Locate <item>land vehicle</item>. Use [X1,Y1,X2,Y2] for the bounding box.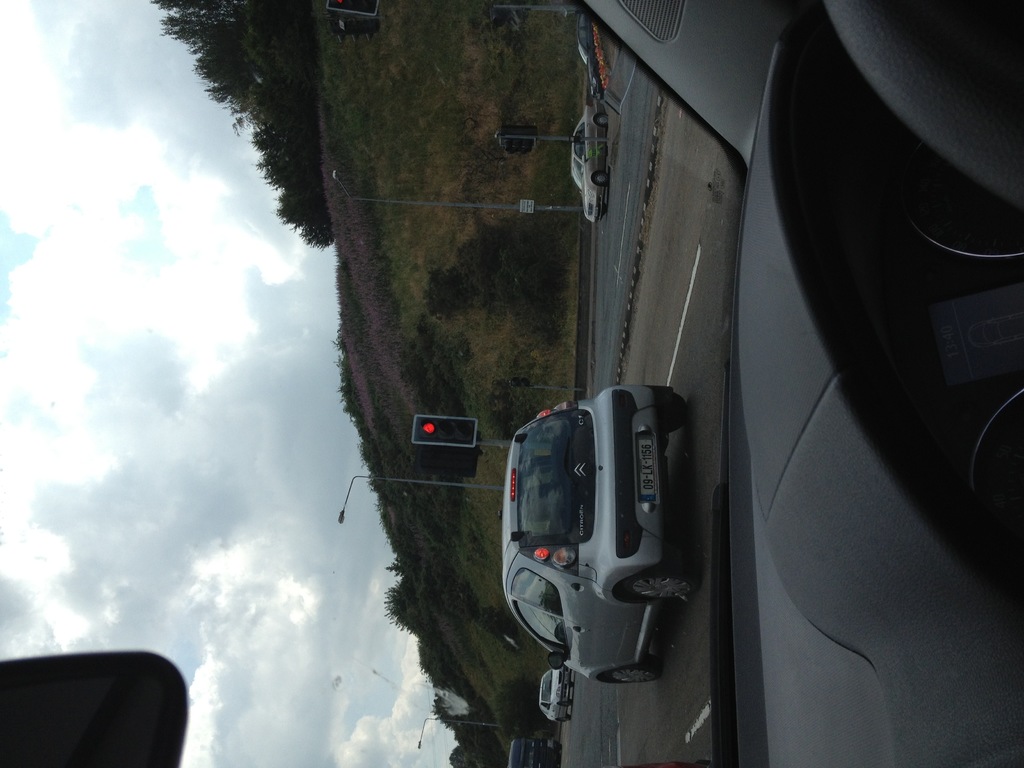
[505,392,701,687].
